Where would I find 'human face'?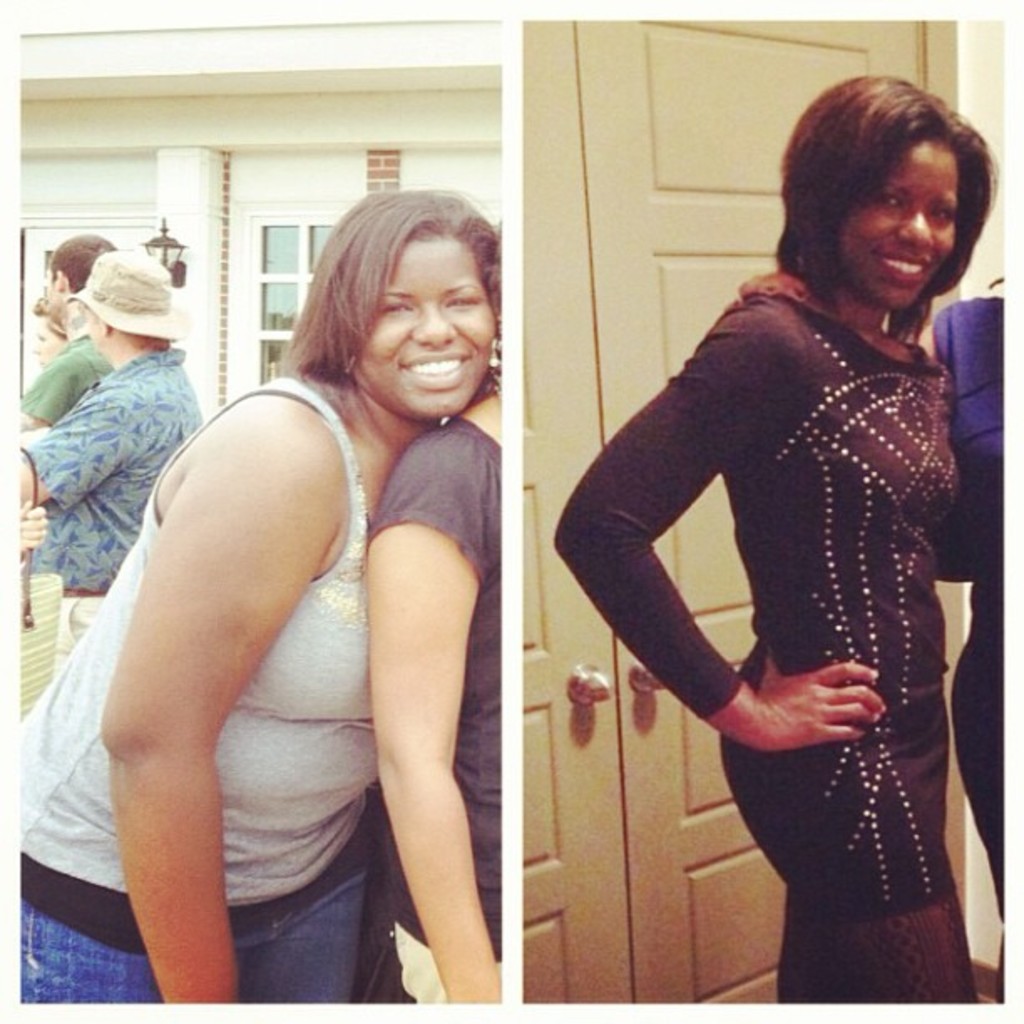
At [85,311,102,351].
